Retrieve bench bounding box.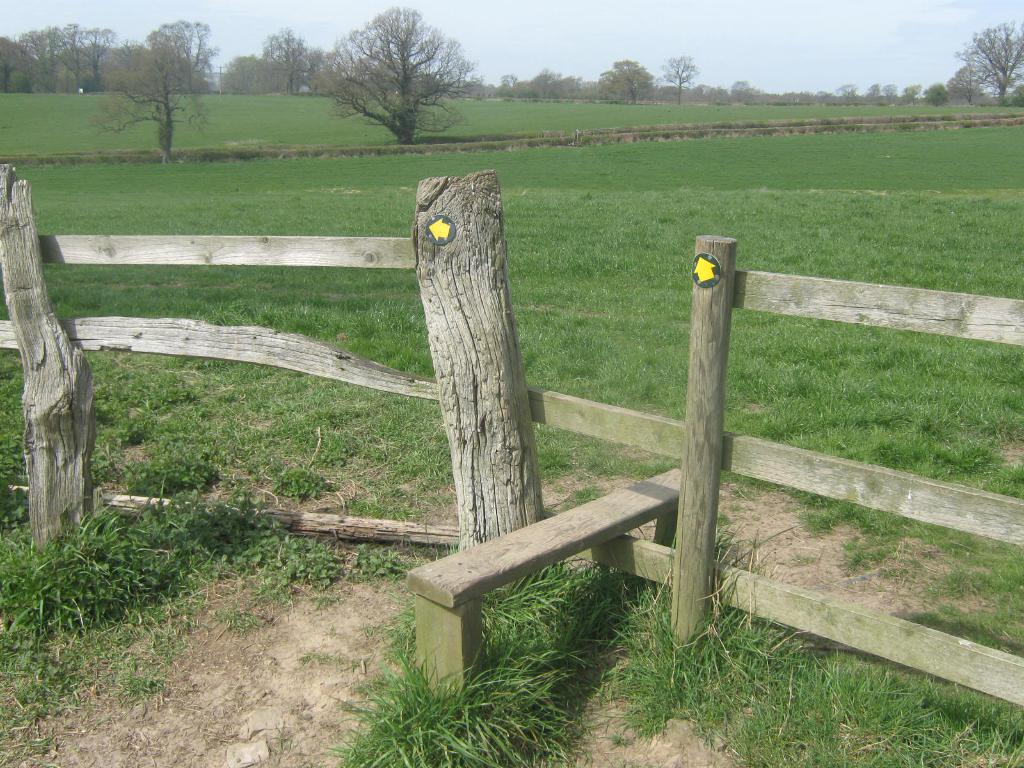
Bounding box: Rect(355, 463, 772, 695).
